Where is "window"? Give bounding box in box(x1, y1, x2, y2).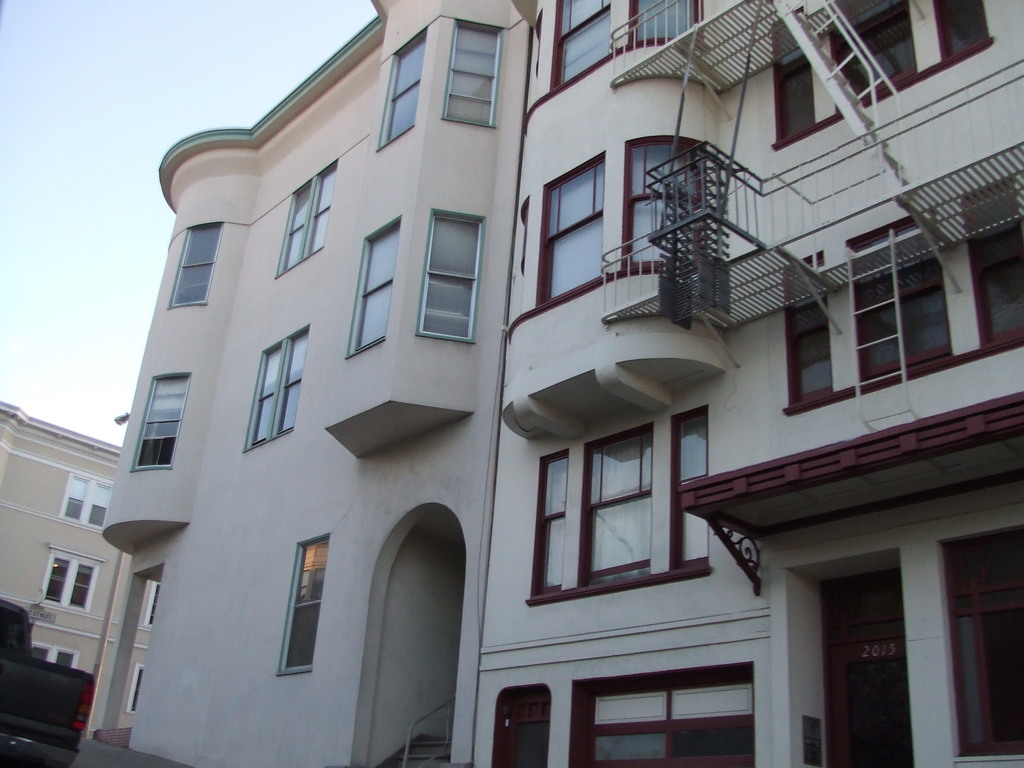
box(536, 154, 606, 310).
